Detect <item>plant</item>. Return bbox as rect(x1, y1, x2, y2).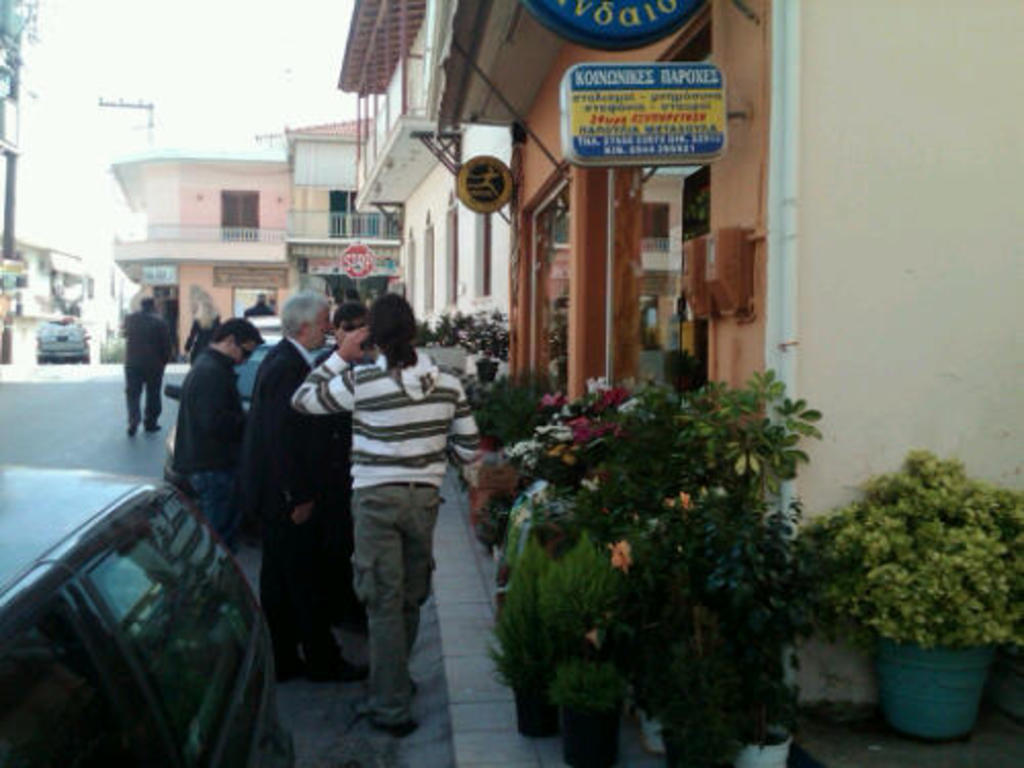
rect(461, 395, 545, 453).
